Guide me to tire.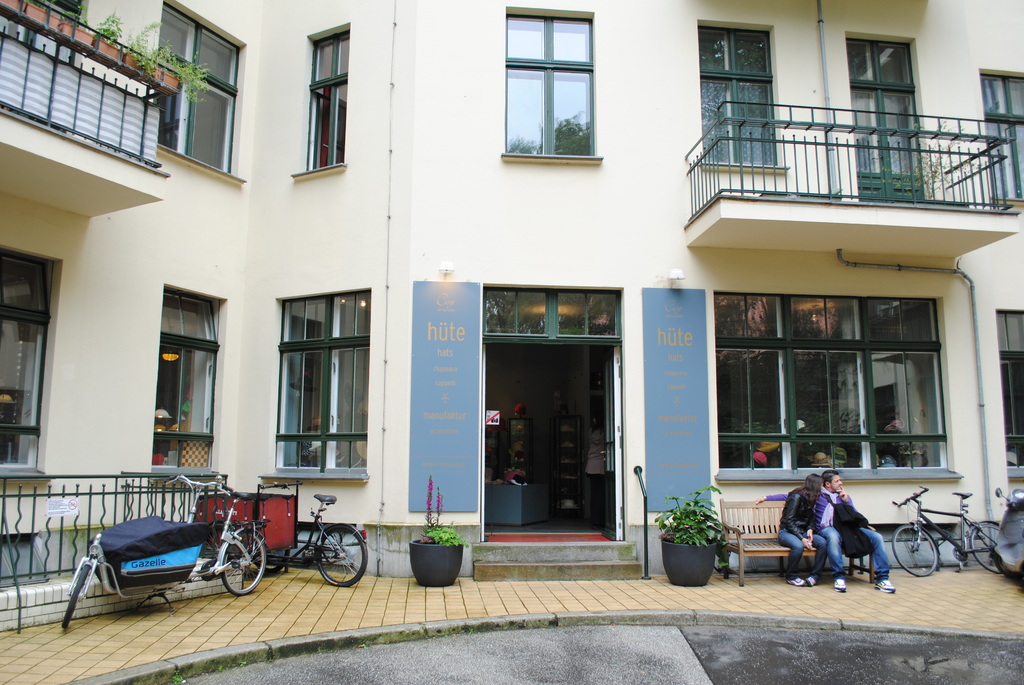
Guidance: [319,529,366,587].
